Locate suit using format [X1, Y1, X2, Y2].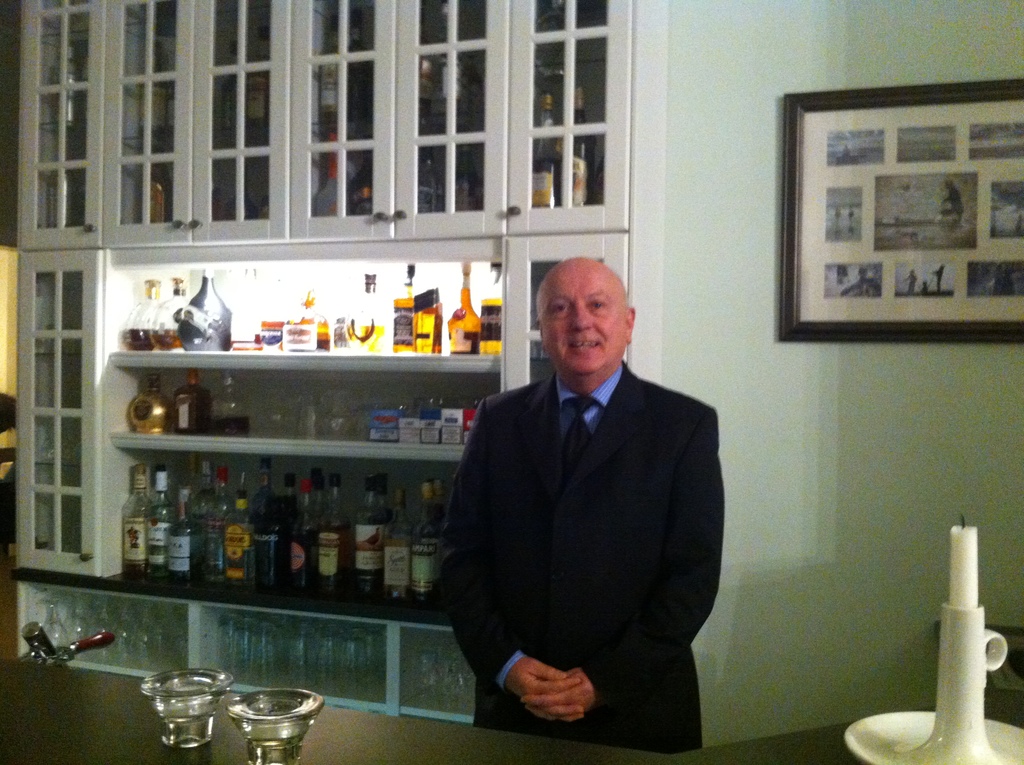
[433, 256, 760, 750].
